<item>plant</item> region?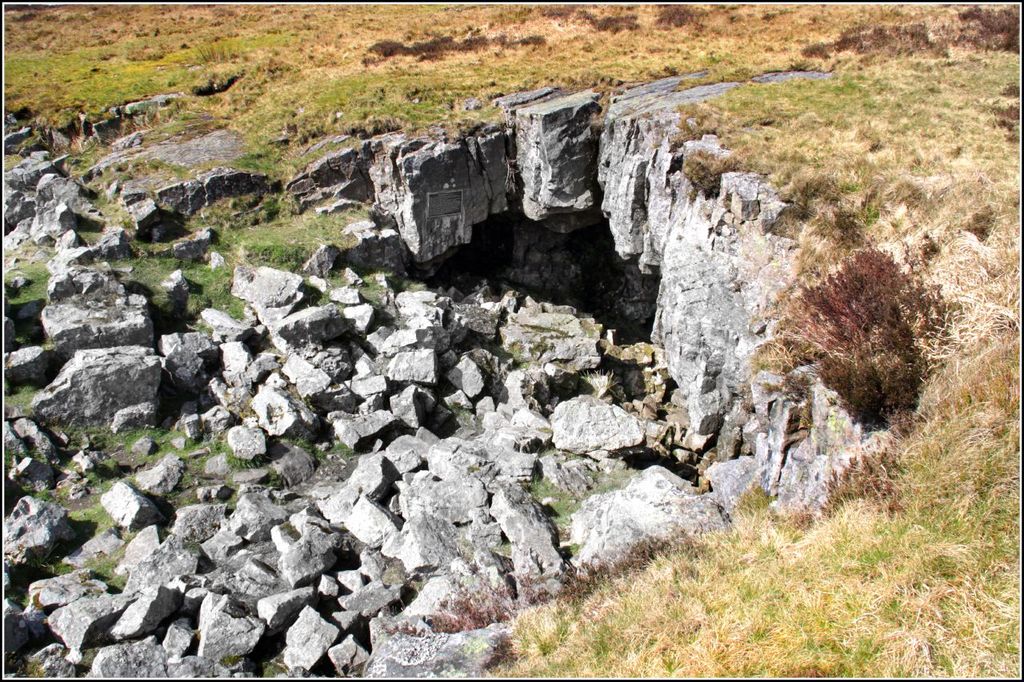
{"left": 796, "top": 11, "right": 942, "bottom": 60}
